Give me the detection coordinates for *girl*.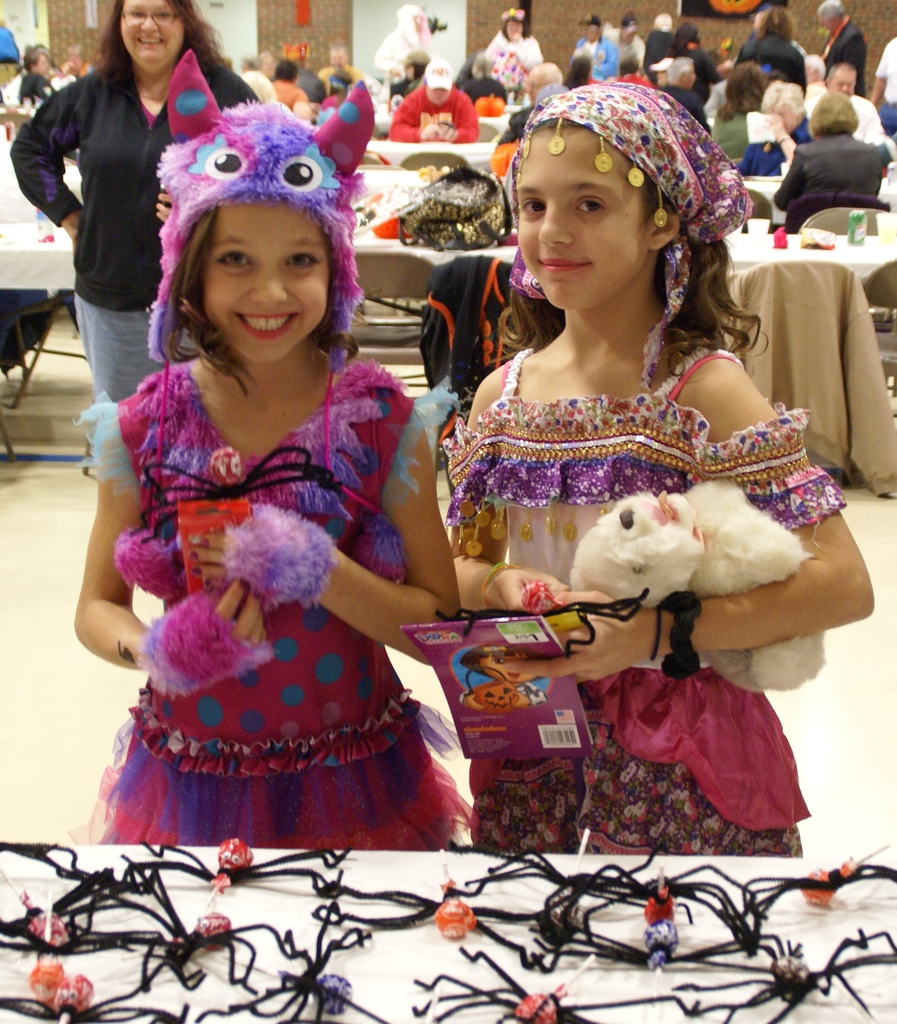
441, 75, 877, 850.
